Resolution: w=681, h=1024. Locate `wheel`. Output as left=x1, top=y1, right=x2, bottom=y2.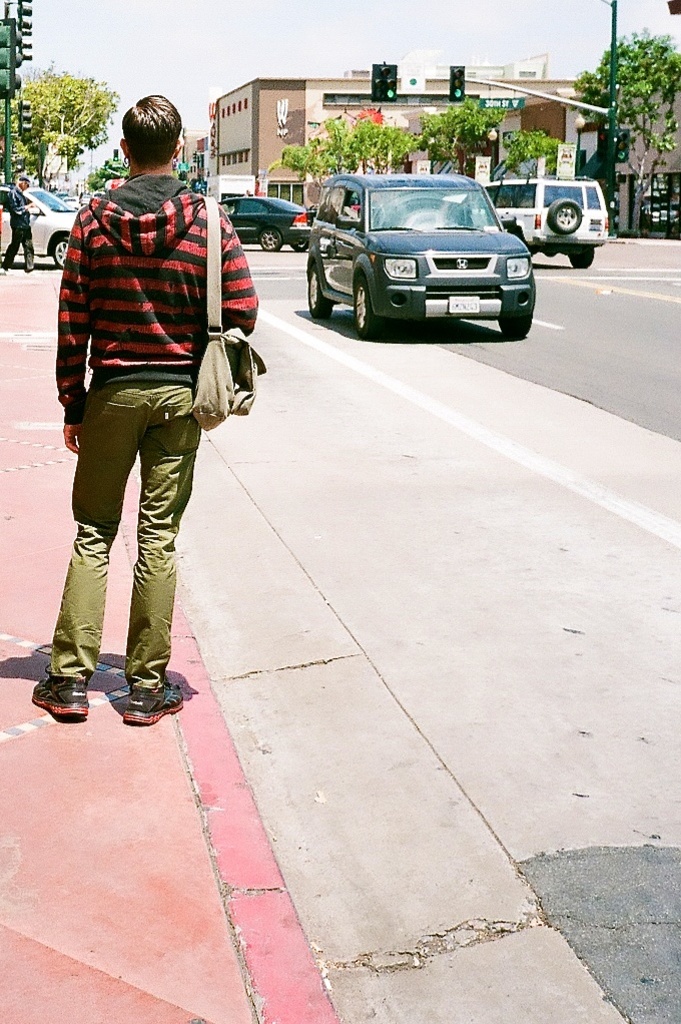
left=355, top=282, right=391, bottom=342.
